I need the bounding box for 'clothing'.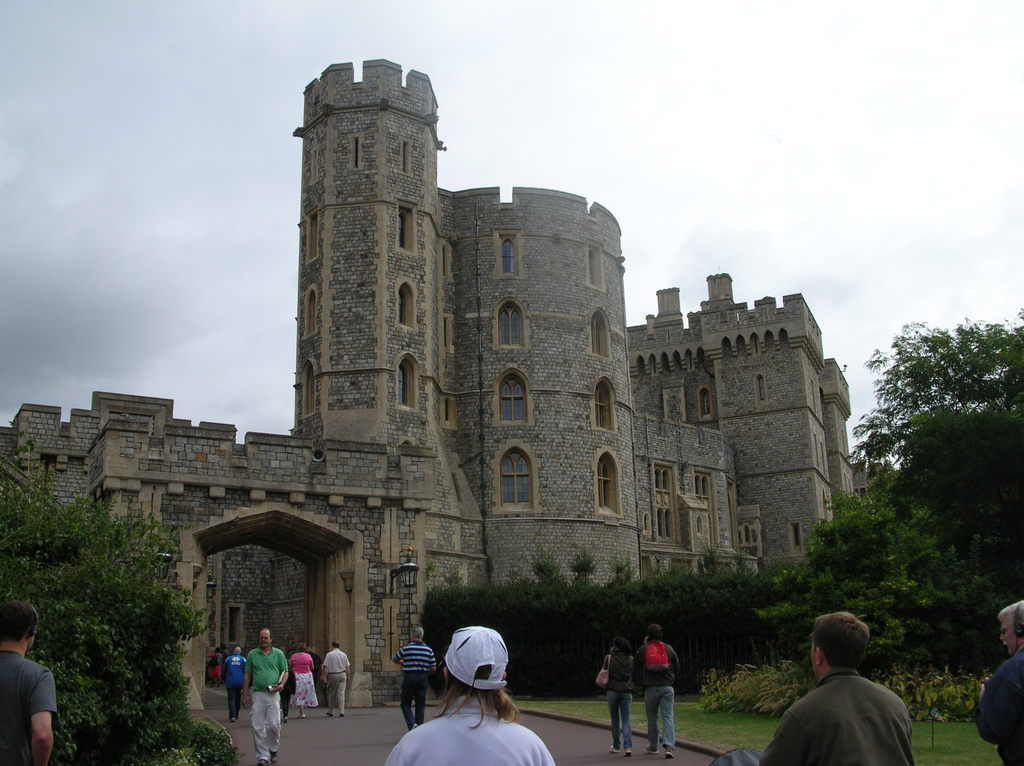
Here it is: crop(225, 654, 245, 720).
